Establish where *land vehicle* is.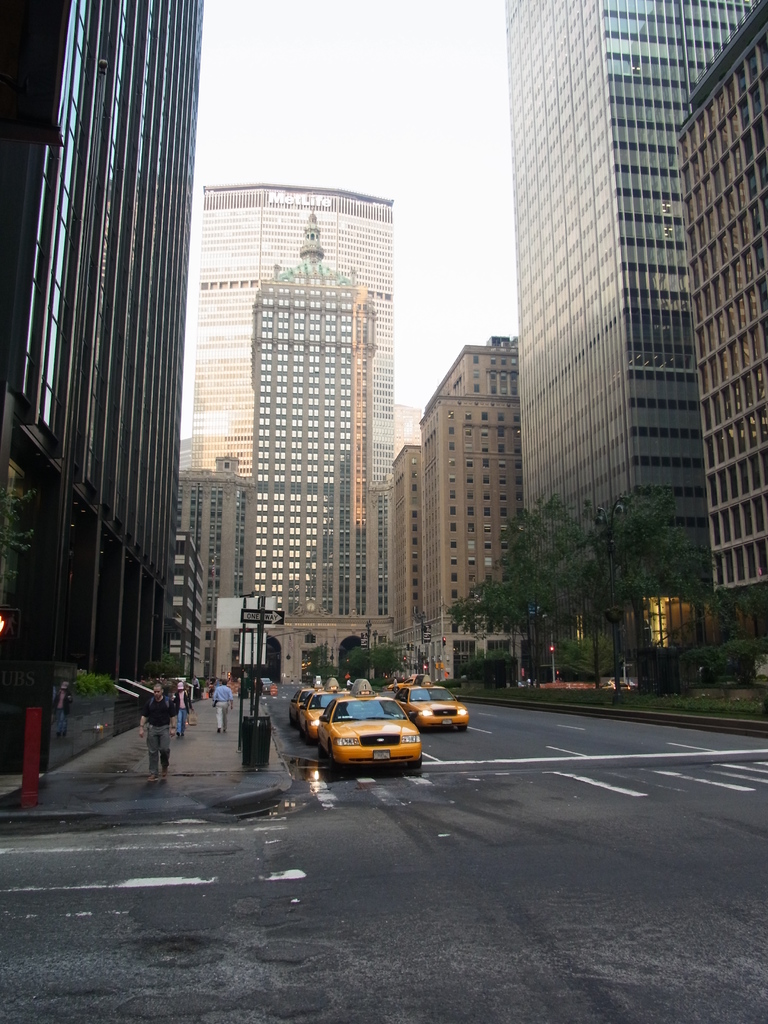
Established at rect(394, 684, 471, 732).
